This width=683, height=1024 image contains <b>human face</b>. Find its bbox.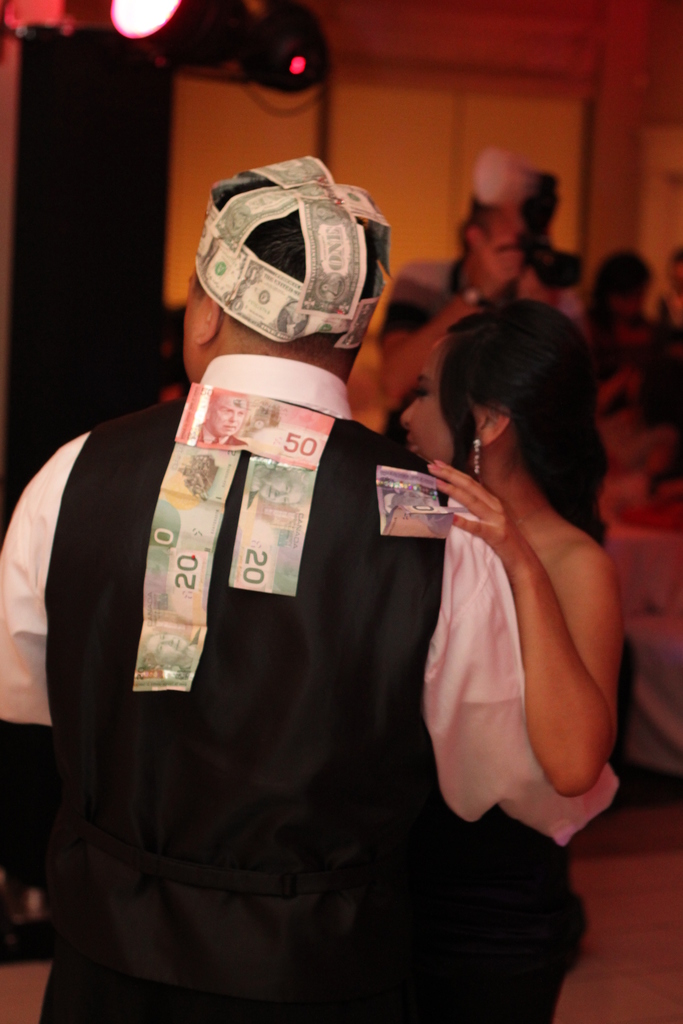
179, 271, 210, 381.
